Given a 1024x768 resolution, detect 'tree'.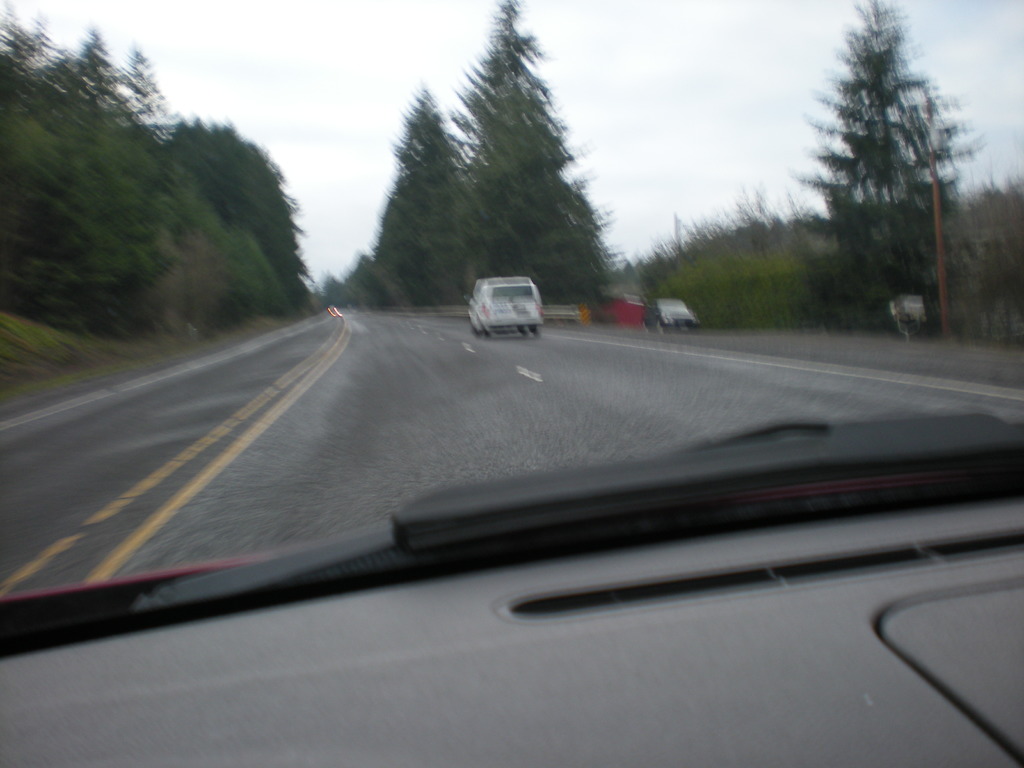
[161, 106, 321, 303].
